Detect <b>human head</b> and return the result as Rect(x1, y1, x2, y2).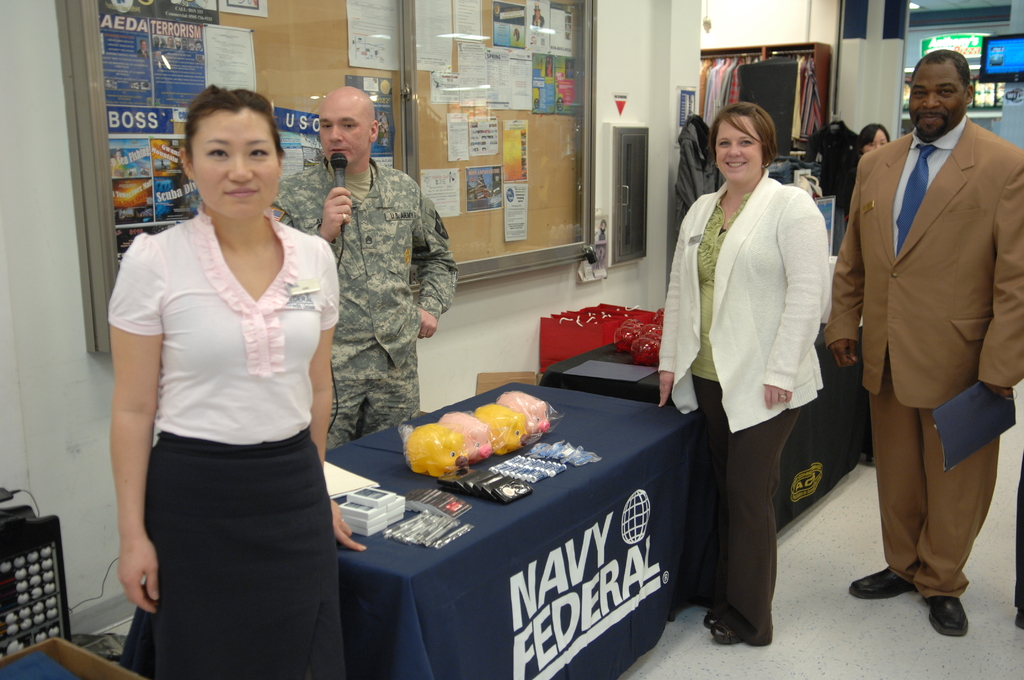
Rect(856, 124, 892, 150).
